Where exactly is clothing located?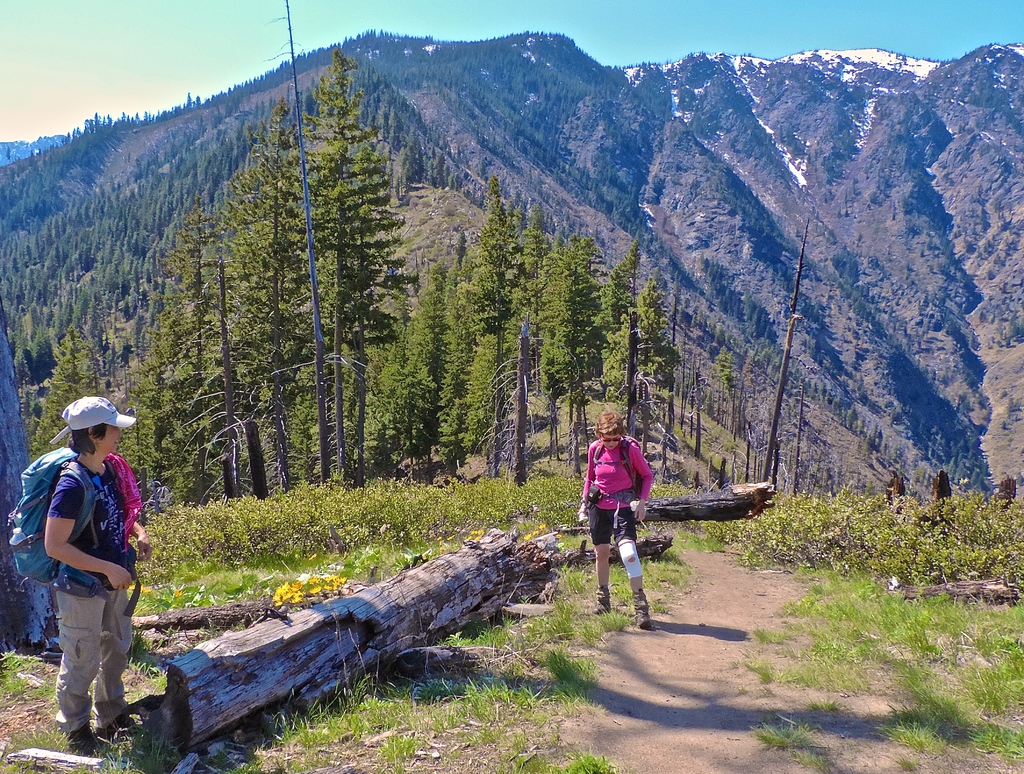
Its bounding box is 22:407:145:705.
